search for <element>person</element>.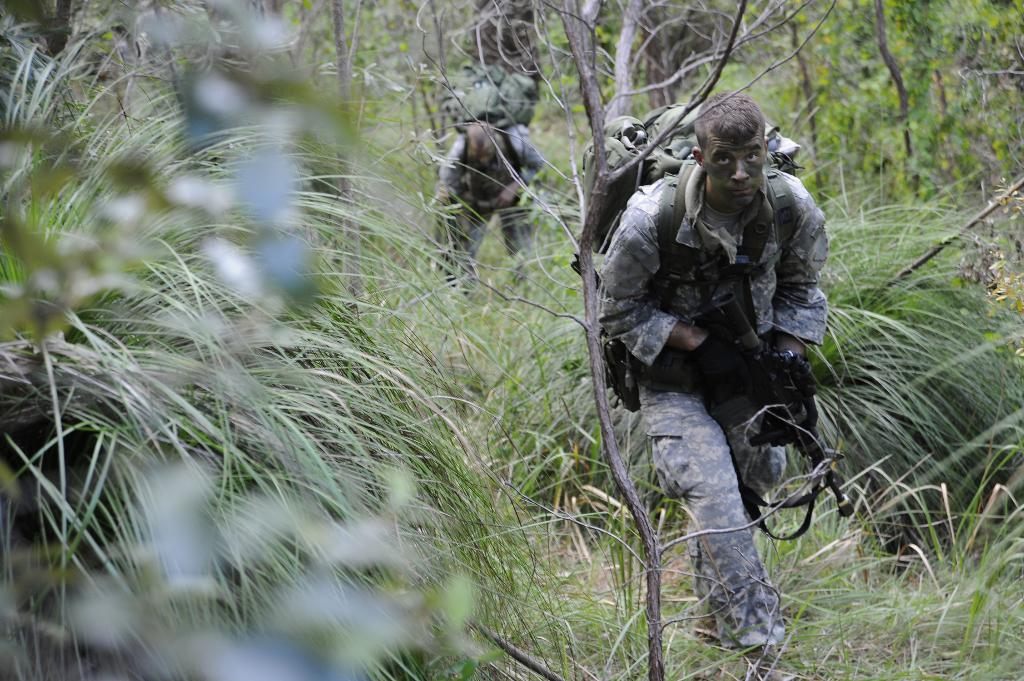
Found at (435,120,545,296).
